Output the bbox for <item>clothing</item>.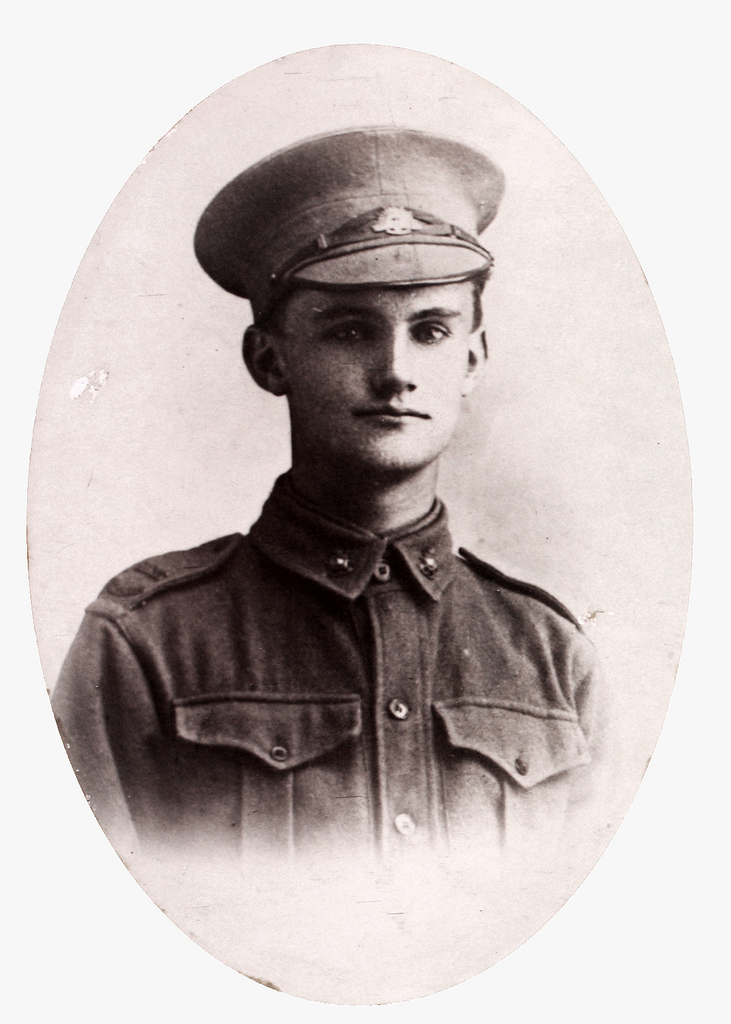
x1=52 y1=460 x2=619 y2=853.
